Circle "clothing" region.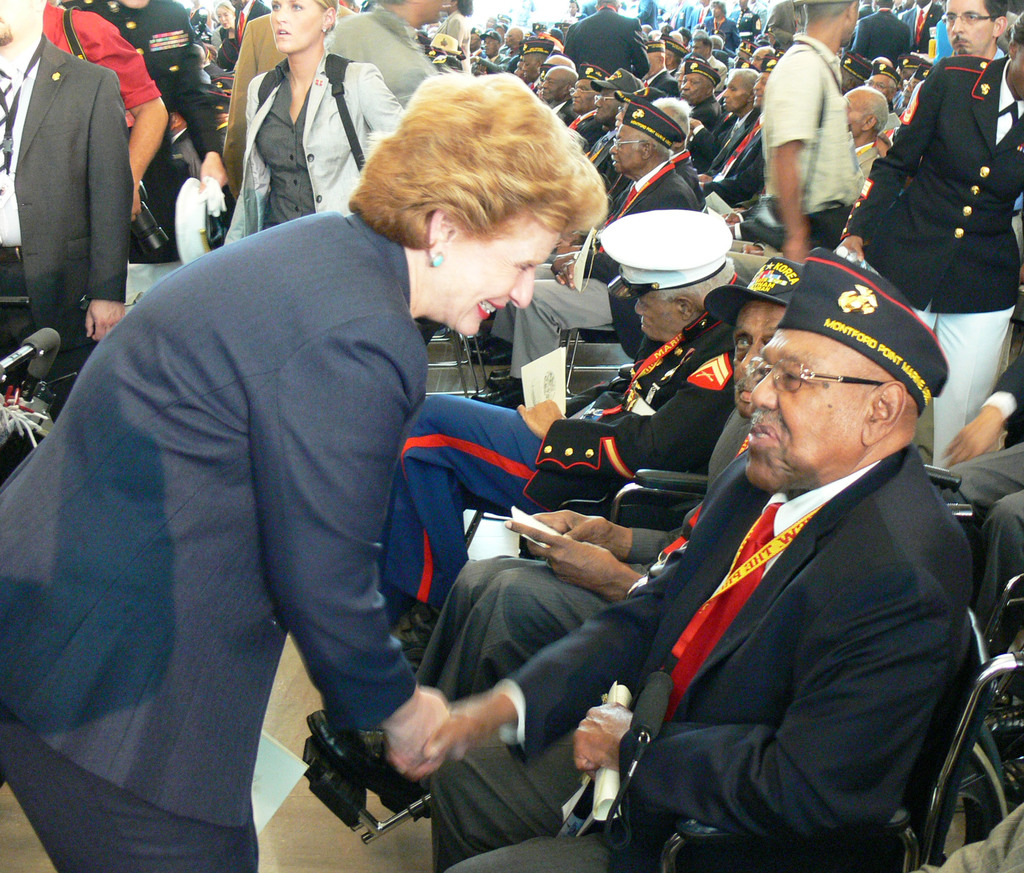
Region: bbox(225, 10, 348, 199).
